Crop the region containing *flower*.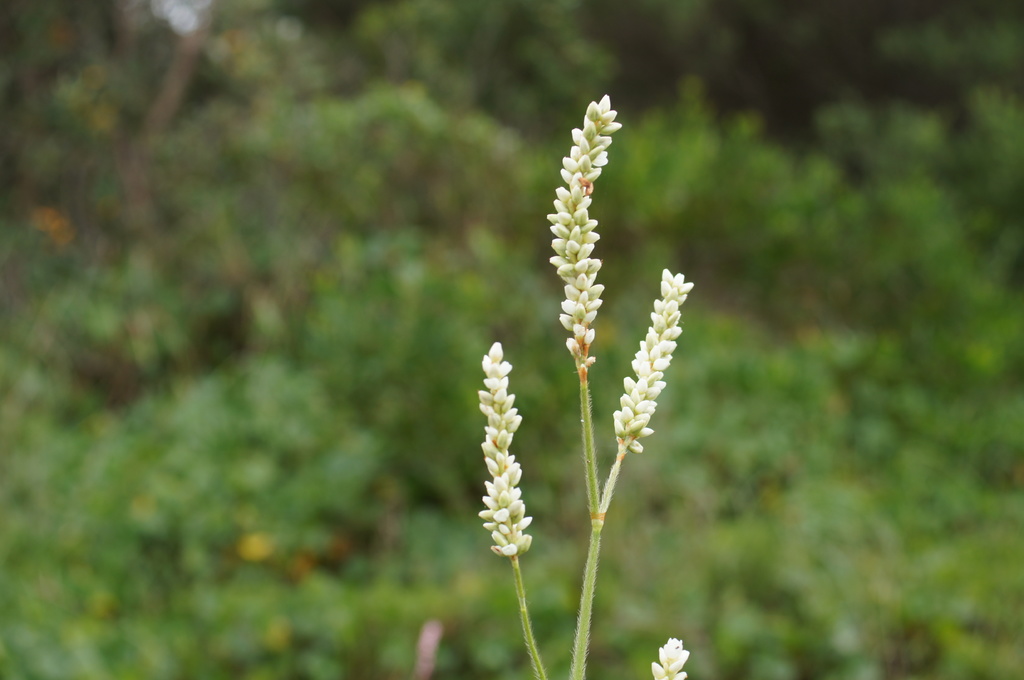
Crop region: detection(554, 200, 572, 216).
